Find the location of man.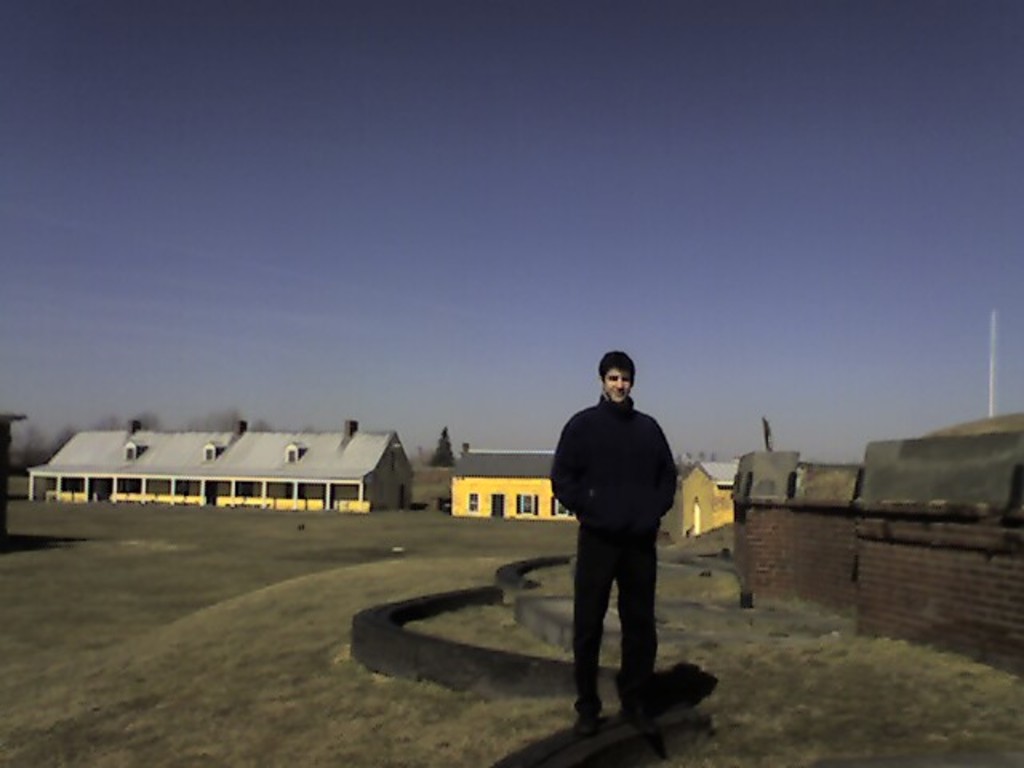
Location: crop(549, 349, 686, 734).
